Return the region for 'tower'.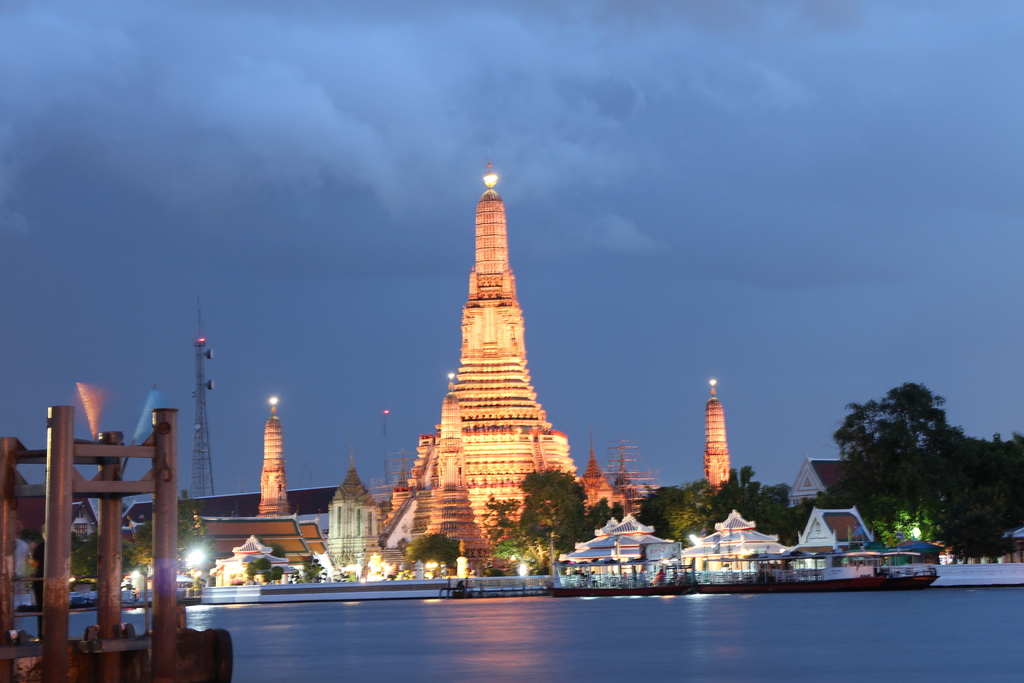
crop(322, 456, 383, 583).
